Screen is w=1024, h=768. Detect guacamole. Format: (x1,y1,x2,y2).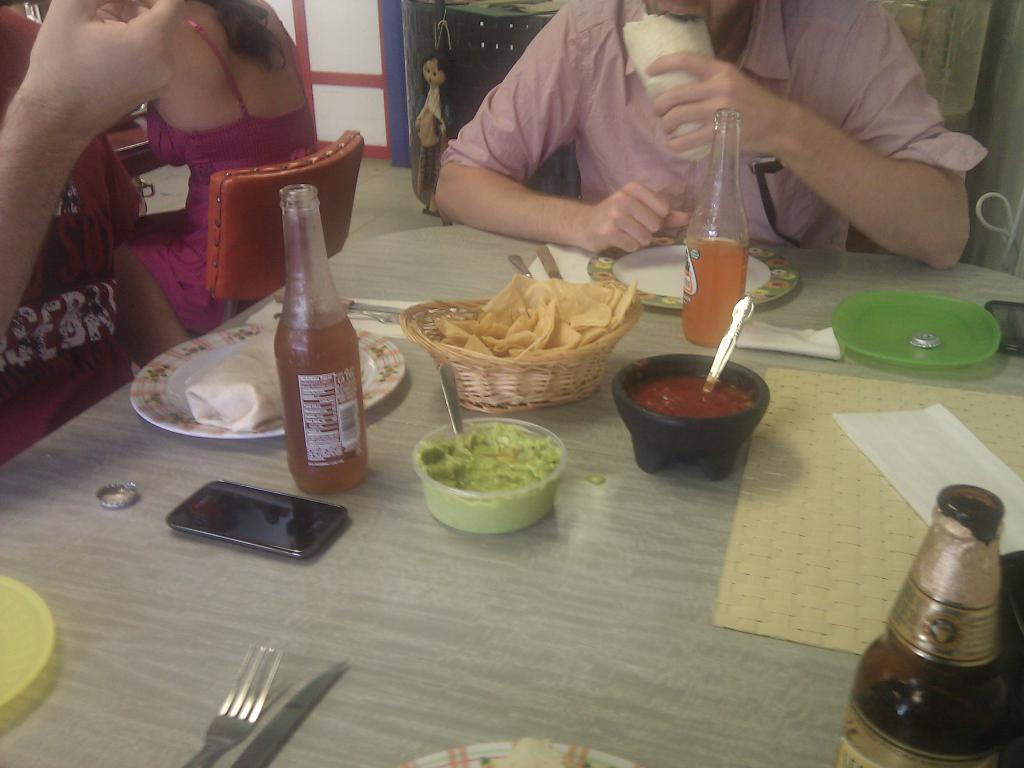
(412,419,566,543).
